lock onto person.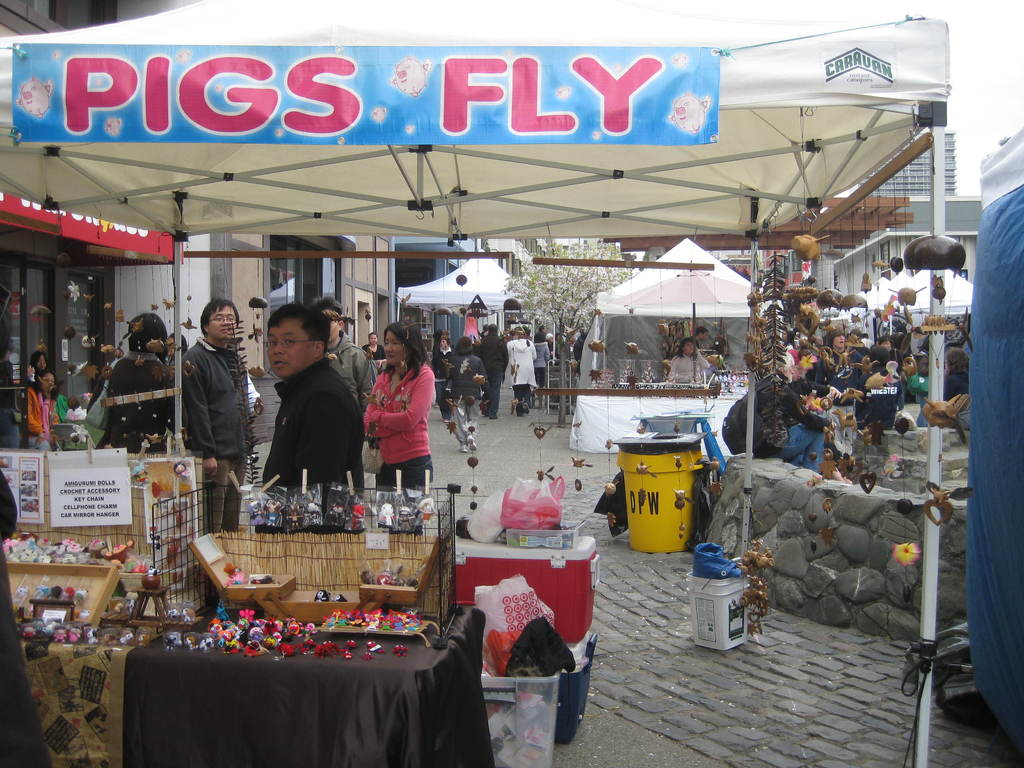
Locked: [364,331,387,367].
